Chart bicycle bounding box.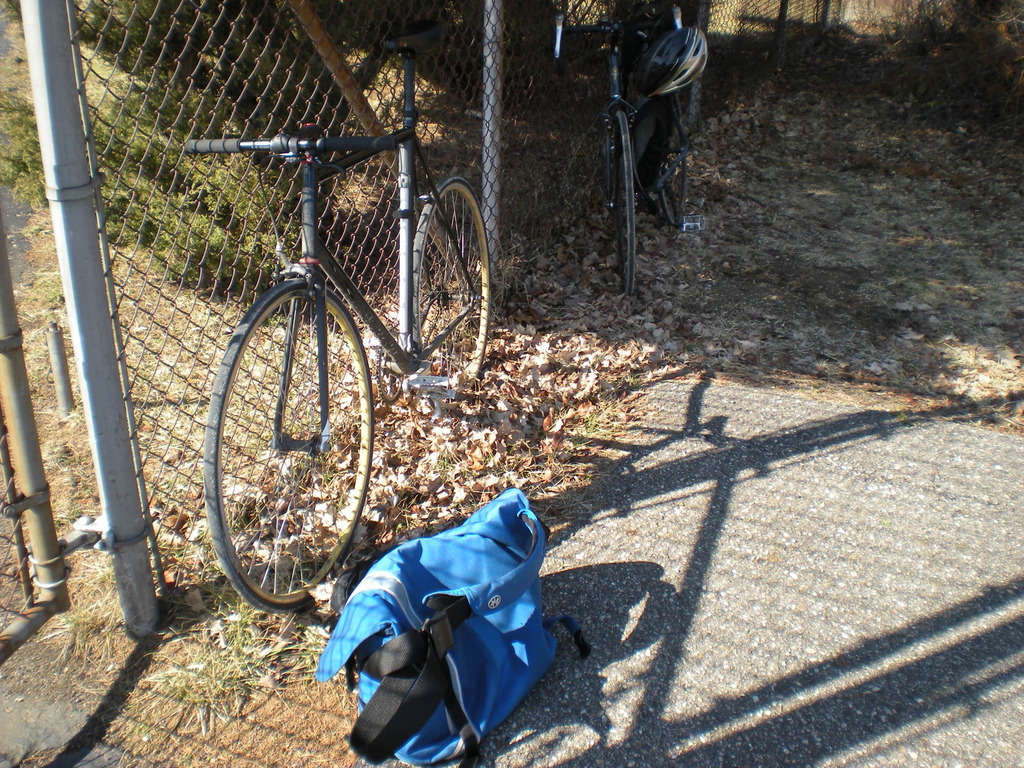
Charted: l=535, t=0, r=705, b=302.
